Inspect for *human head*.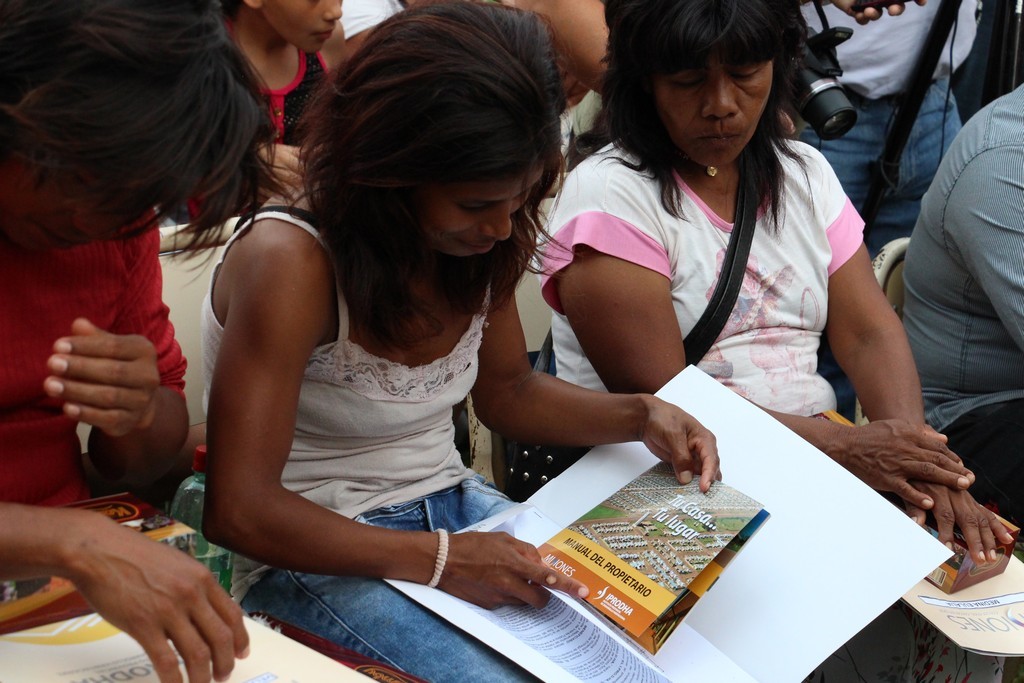
Inspection: pyautogui.locateOnScreen(616, 10, 820, 156).
